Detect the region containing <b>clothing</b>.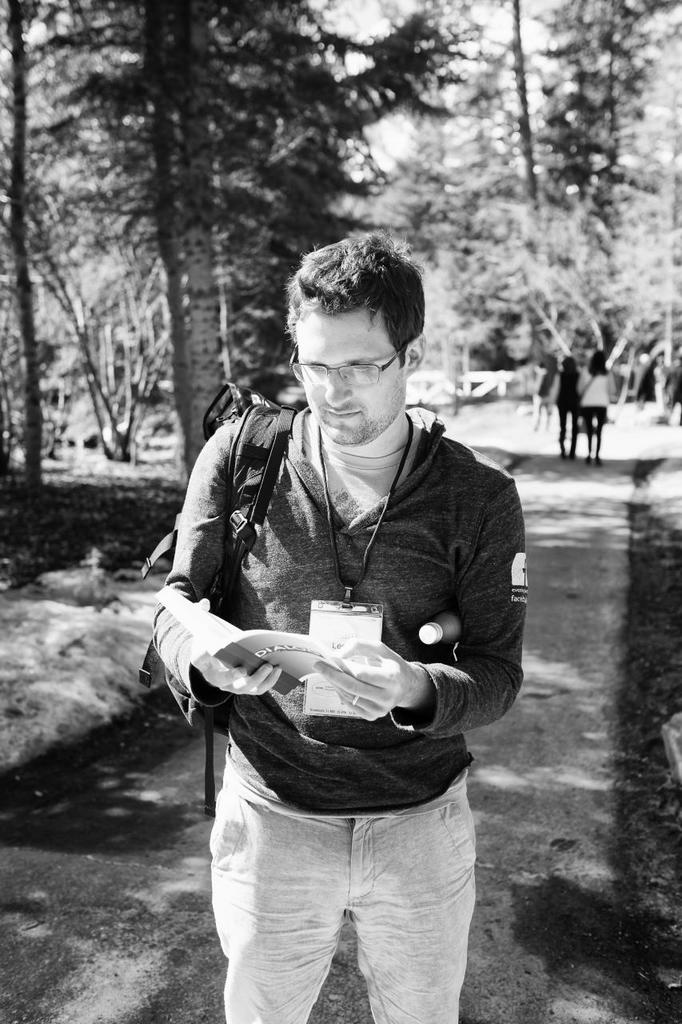
{"left": 556, "top": 362, "right": 584, "bottom": 443}.
